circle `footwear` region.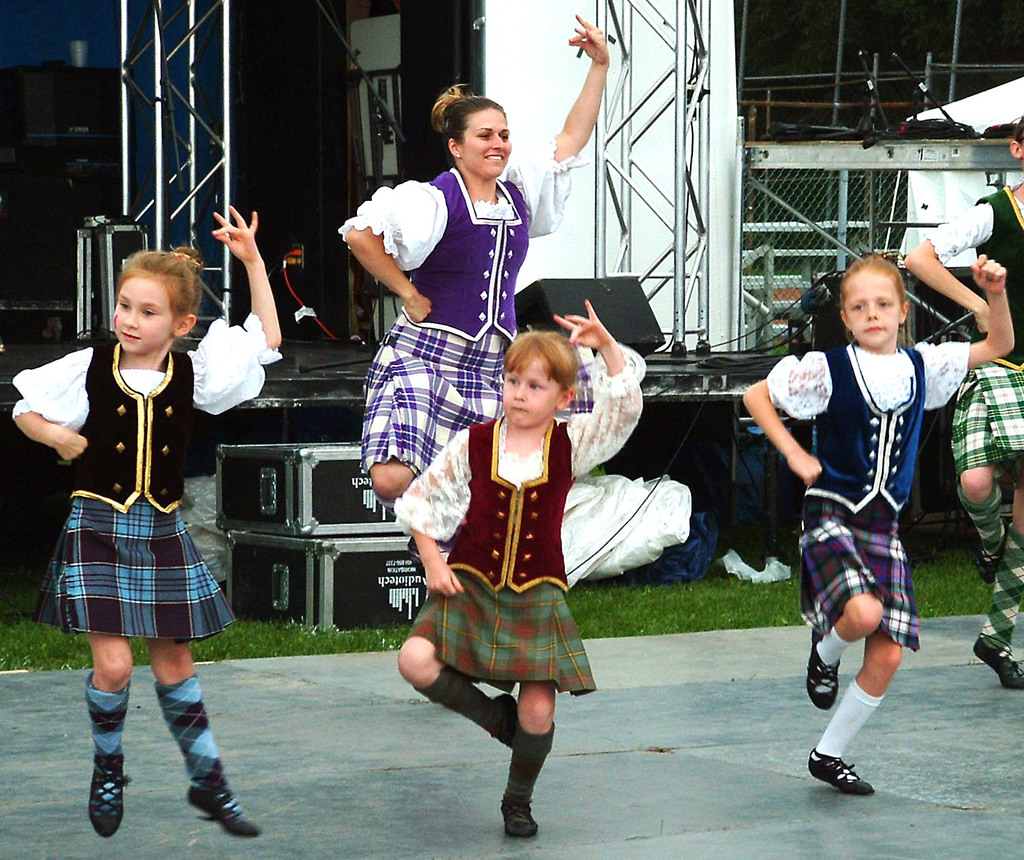
Region: [183, 789, 266, 840].
